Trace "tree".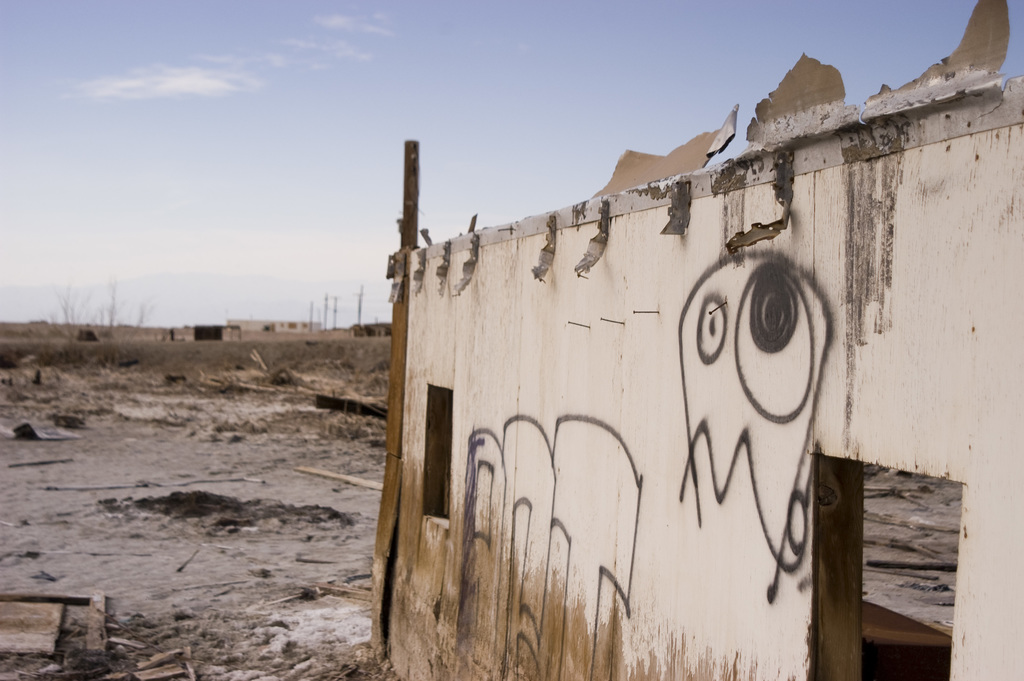
Traced to [47,277,152,339].
